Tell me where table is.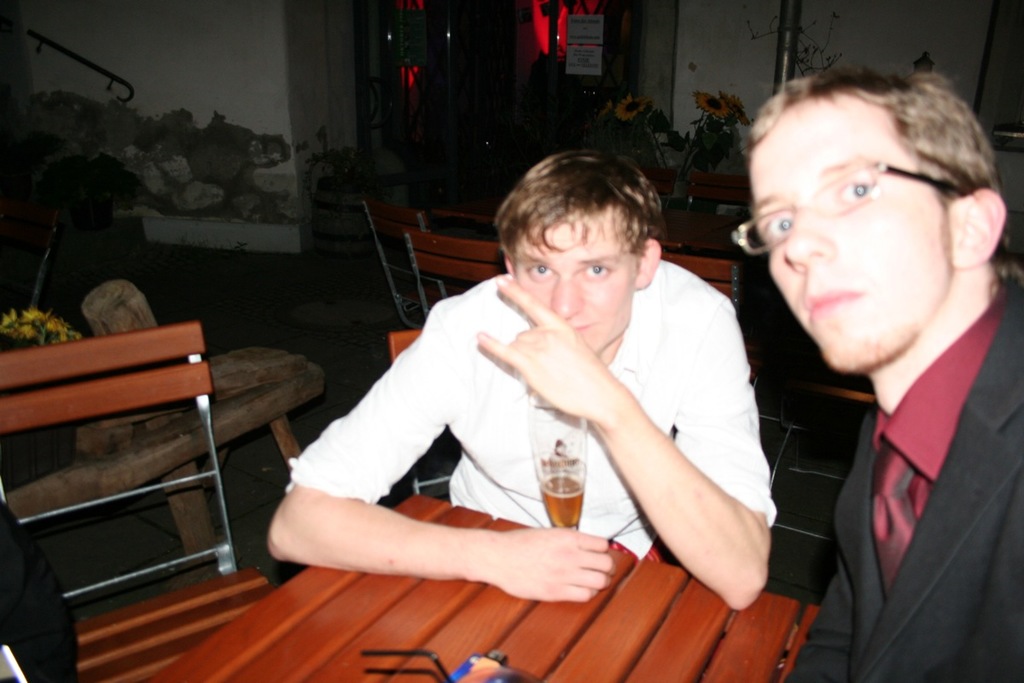
table is at x1=131, y1=493, x2=821, y2=682.
